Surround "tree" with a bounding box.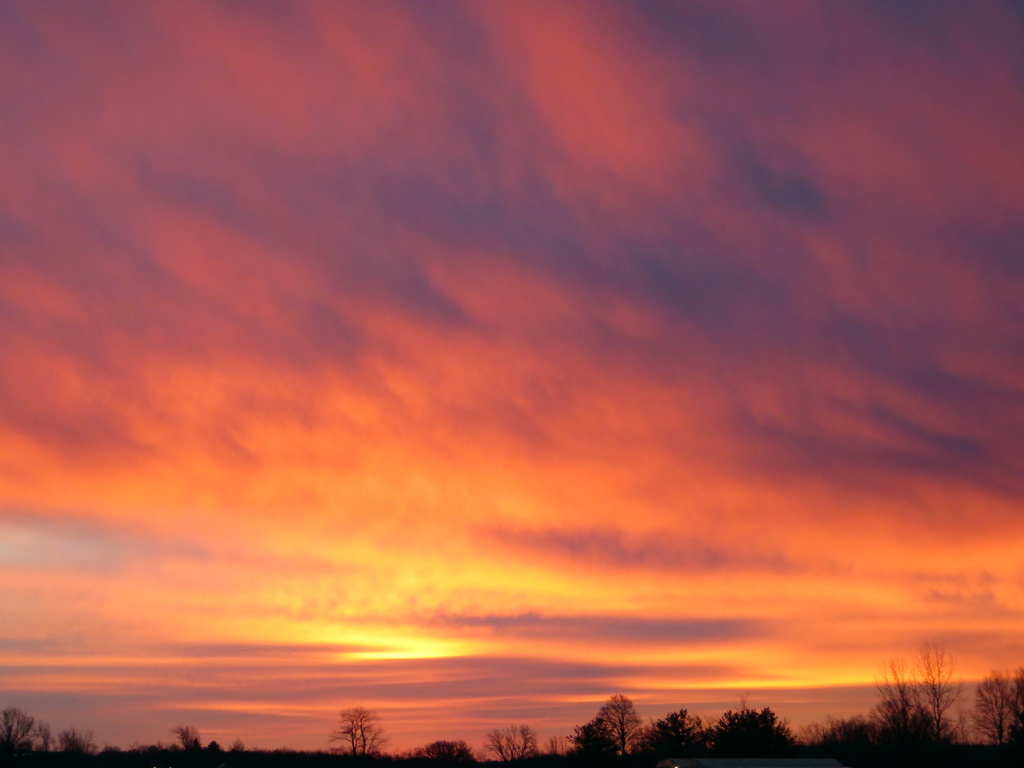
pyautogui.locateOnScreen(340, 705, 387, 766).
